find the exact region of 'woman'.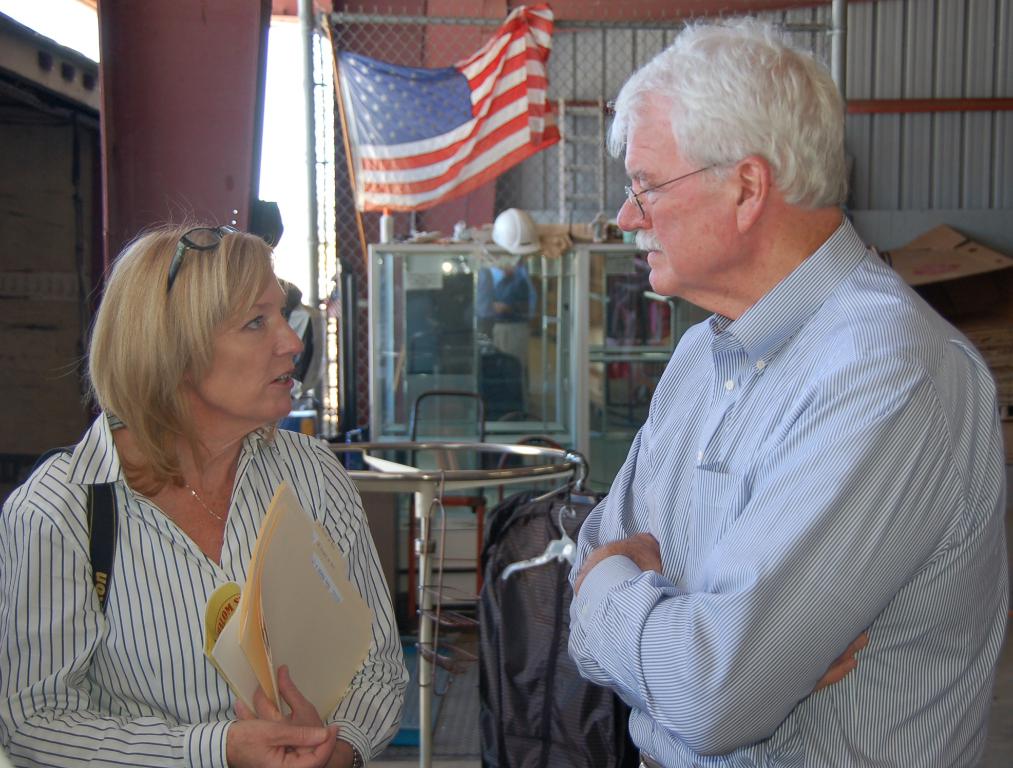
Exact region: (14, 199, 401, 767).
